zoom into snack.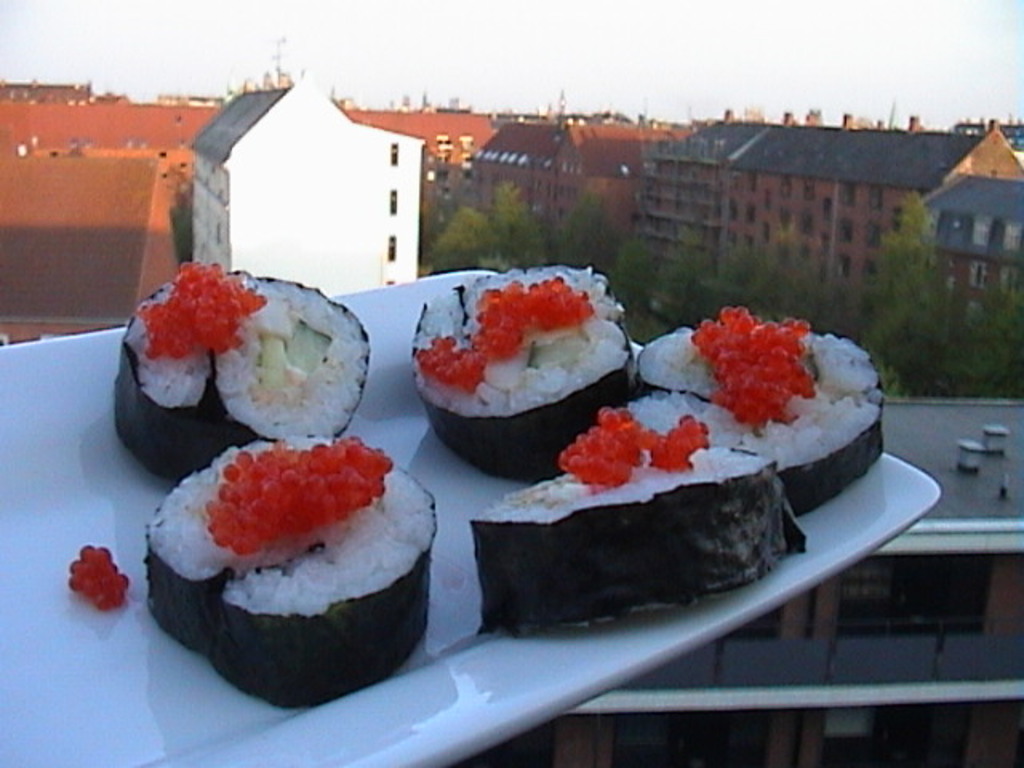
Zoom target: pyautogui.locateOnScreen(112, 264, 373, 493).
